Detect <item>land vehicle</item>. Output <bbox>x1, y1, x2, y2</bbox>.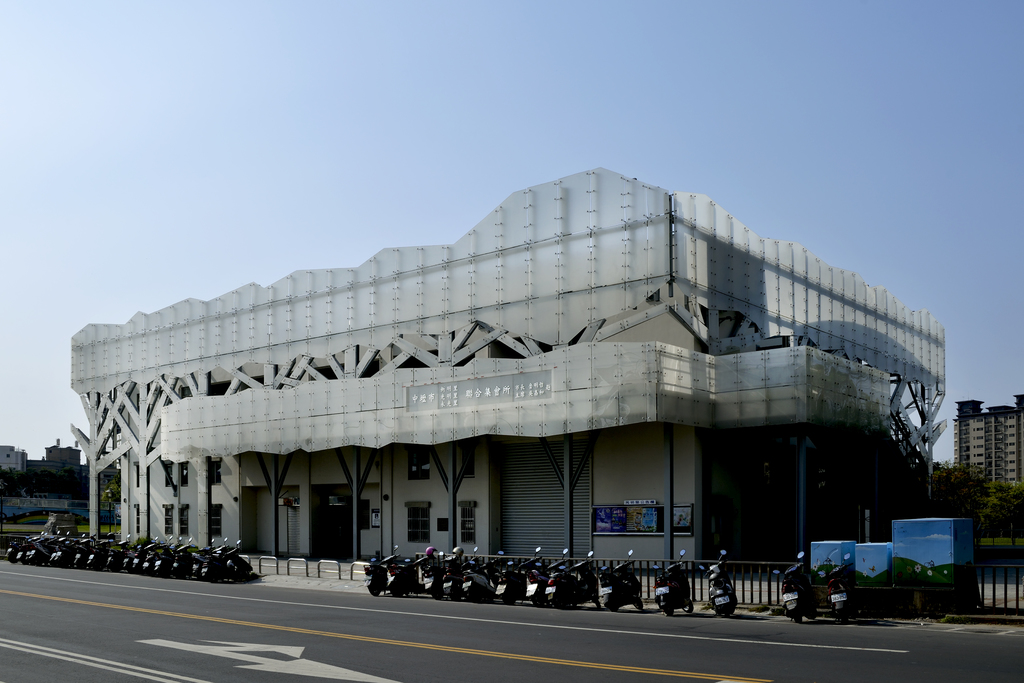
<bbox>387, 551, 433, 599</bbox>.
